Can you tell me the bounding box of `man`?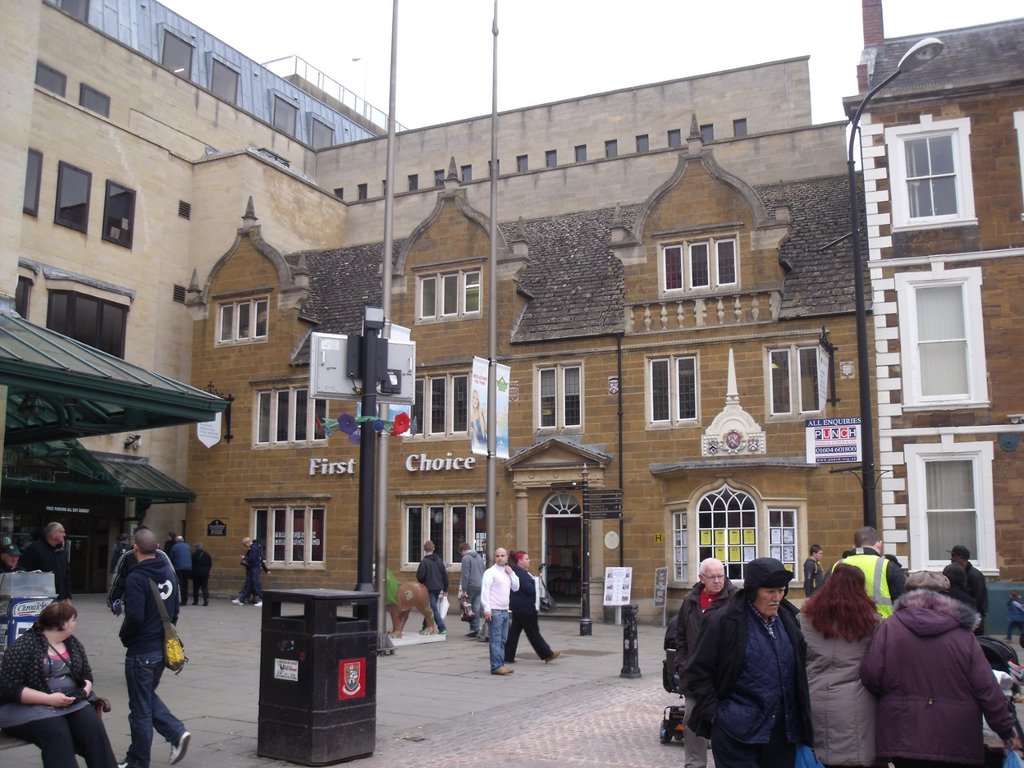
172/532/193/602.
